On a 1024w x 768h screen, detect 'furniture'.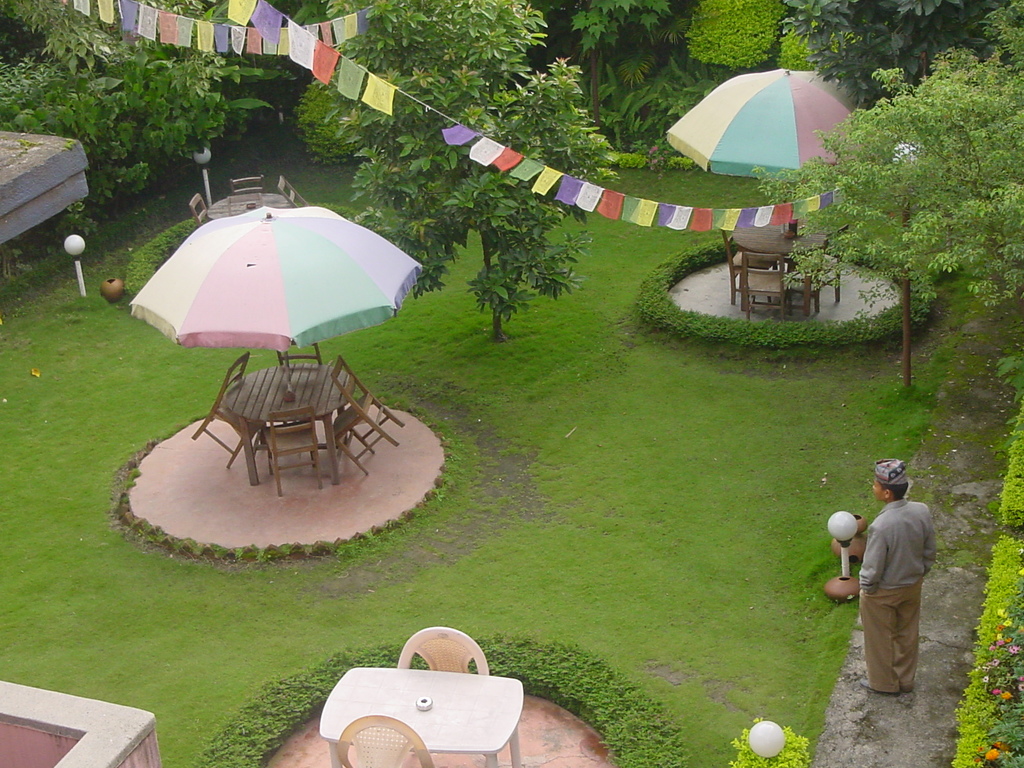
l=721, t=229, r=774, b=303.
